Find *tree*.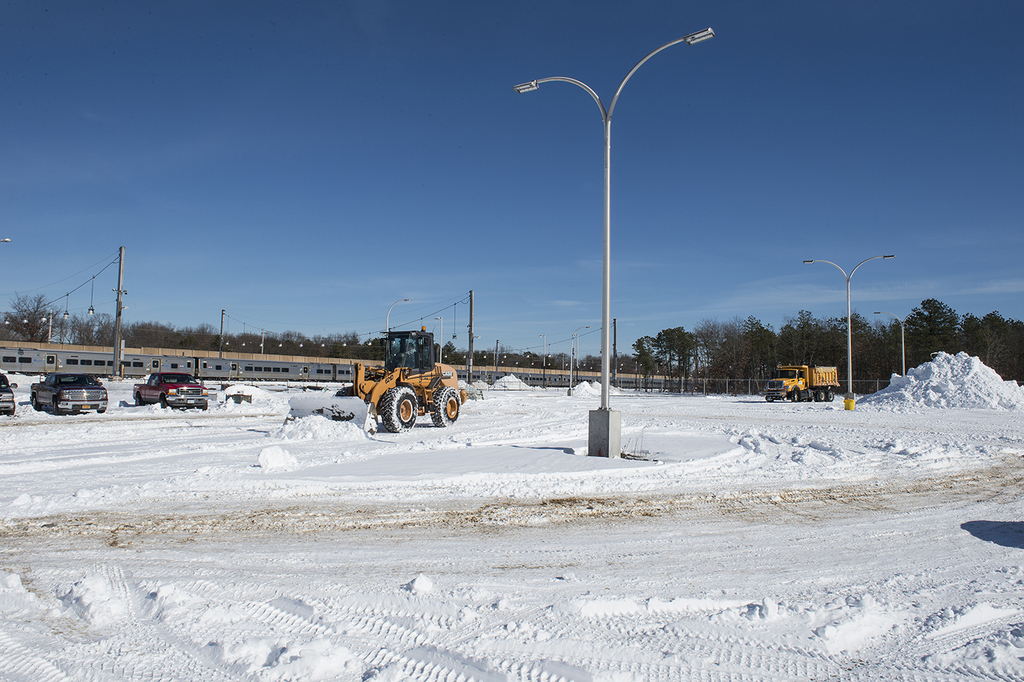
rect(952, 300, 1023, 389).
